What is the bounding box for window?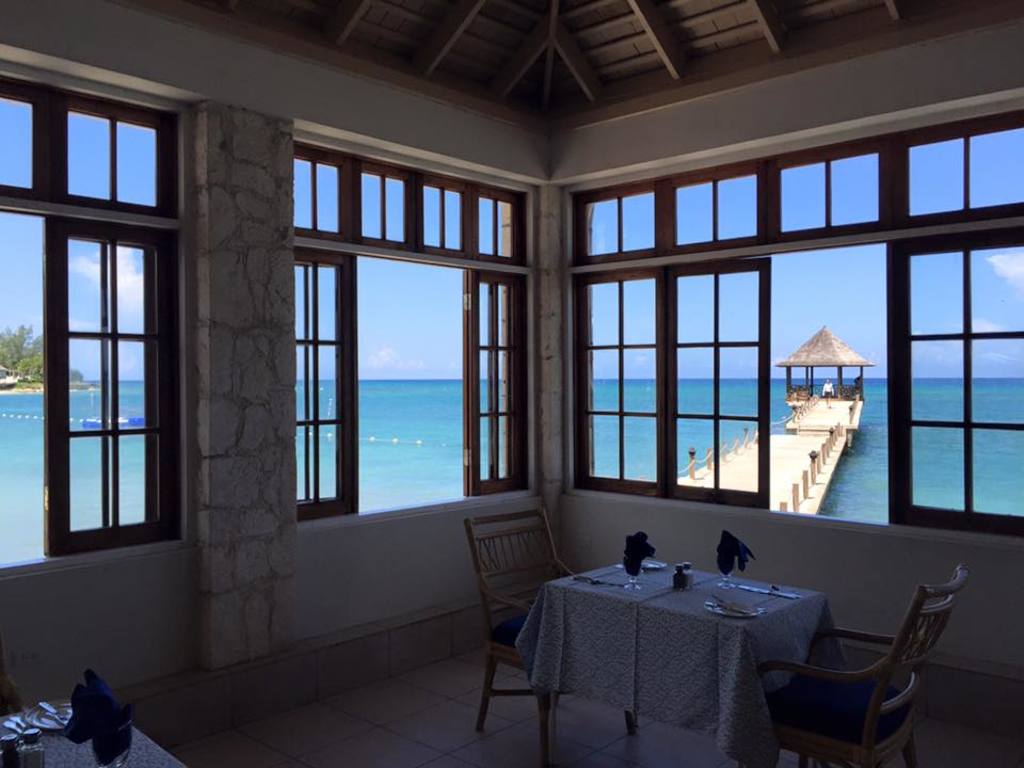
Rect(560, 112, 1023, 548).
